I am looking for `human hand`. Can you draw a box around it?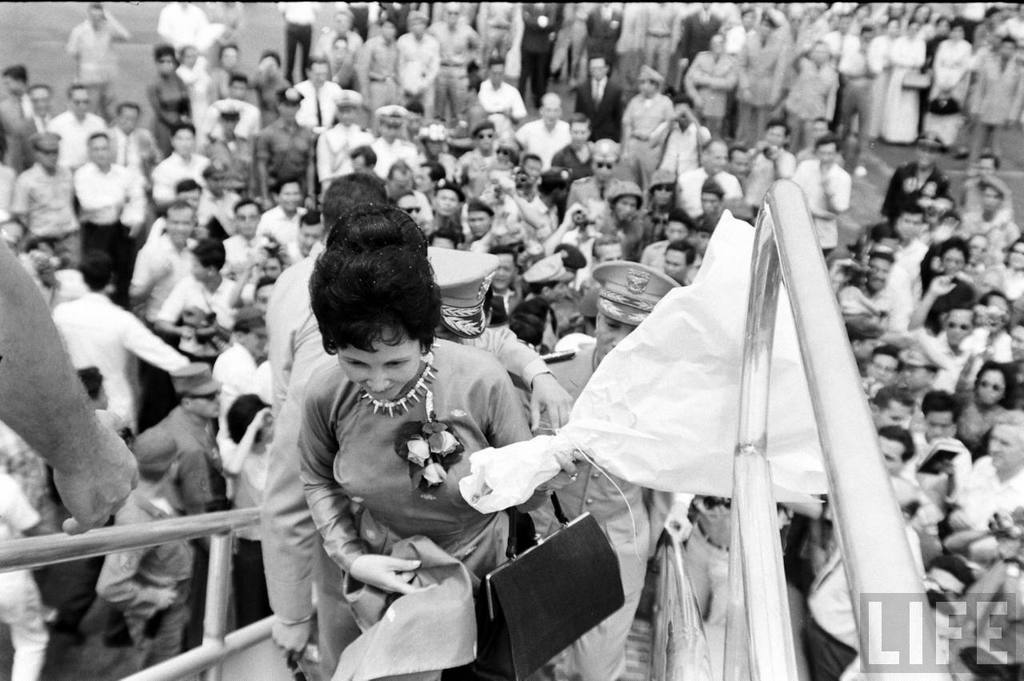
Sure, the bounding box is select_region(531, 373, 572, 435).
